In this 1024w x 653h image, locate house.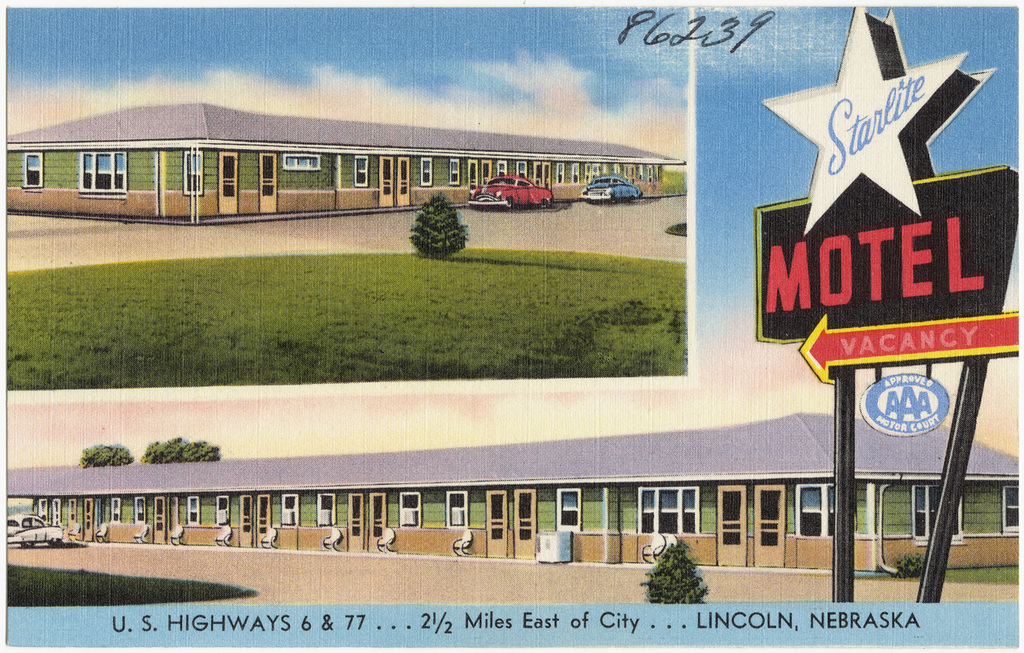
Bounding box: (left=37, top=100, right=668, bottom=237).
